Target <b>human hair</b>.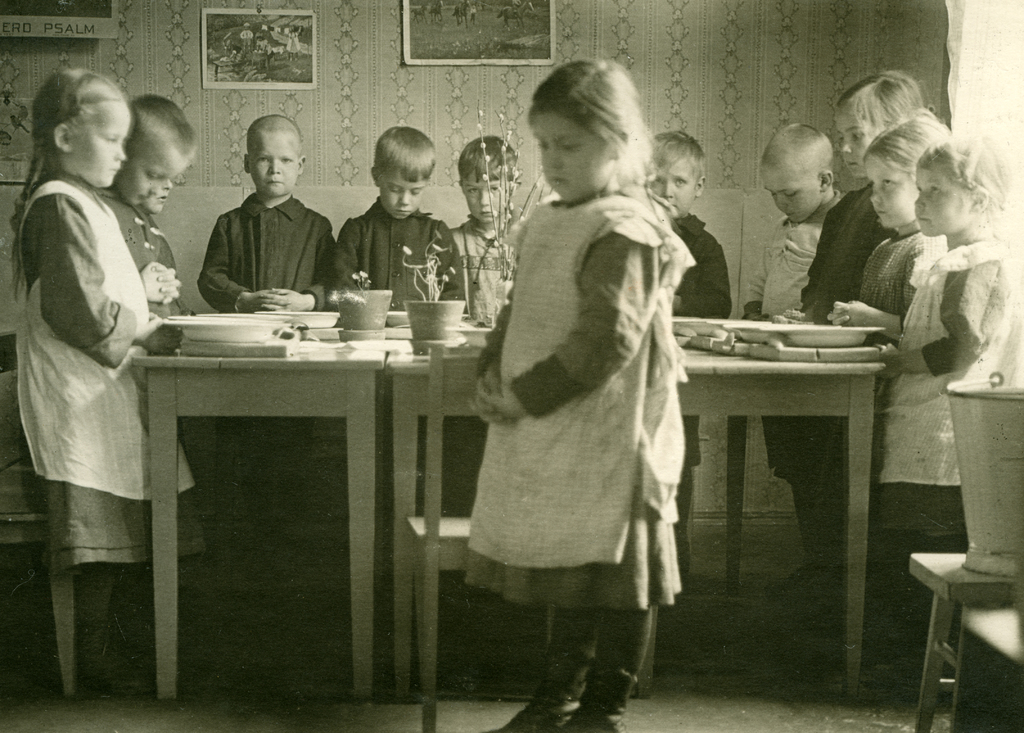
Target region: <box>835,67,923,132</box>.
